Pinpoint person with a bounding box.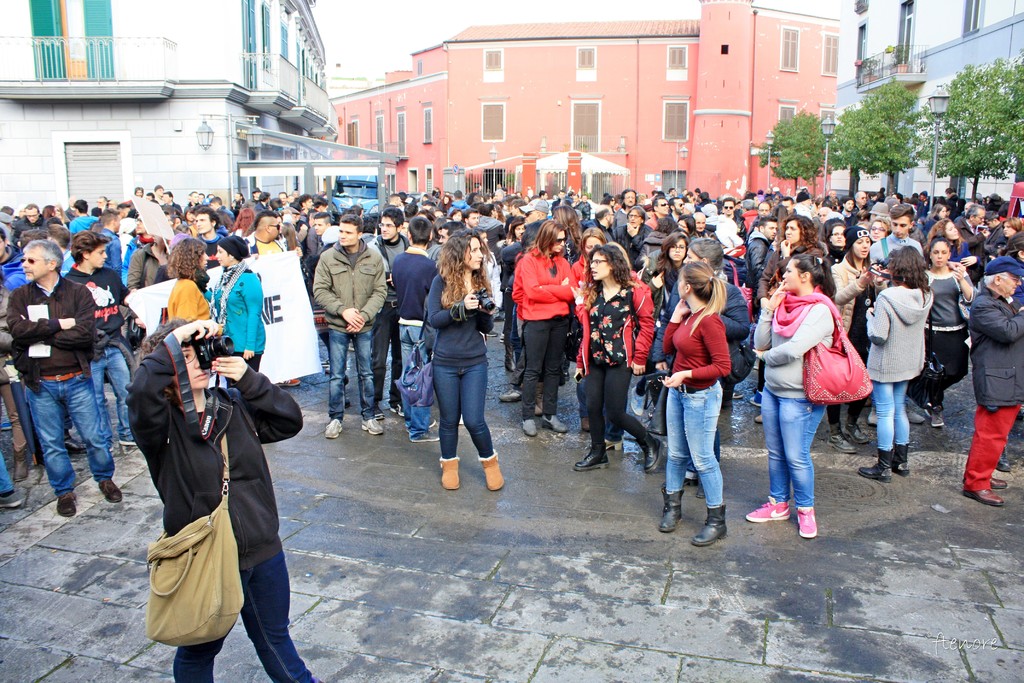
<box>1,242,123,532</box>.
